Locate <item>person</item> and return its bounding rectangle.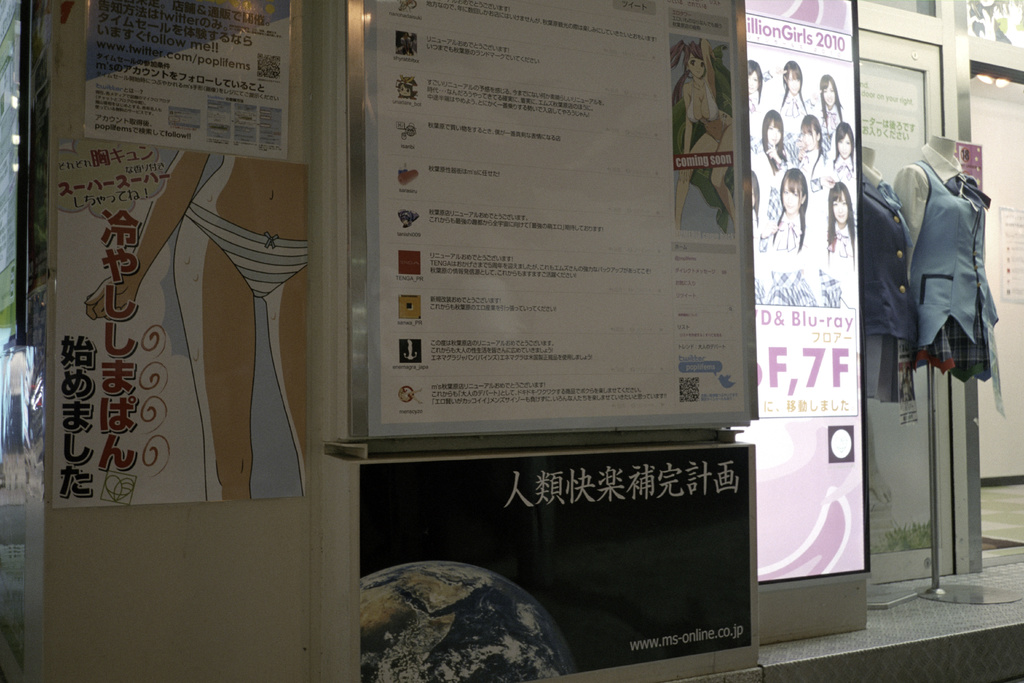
752, 112, 791, 156.
